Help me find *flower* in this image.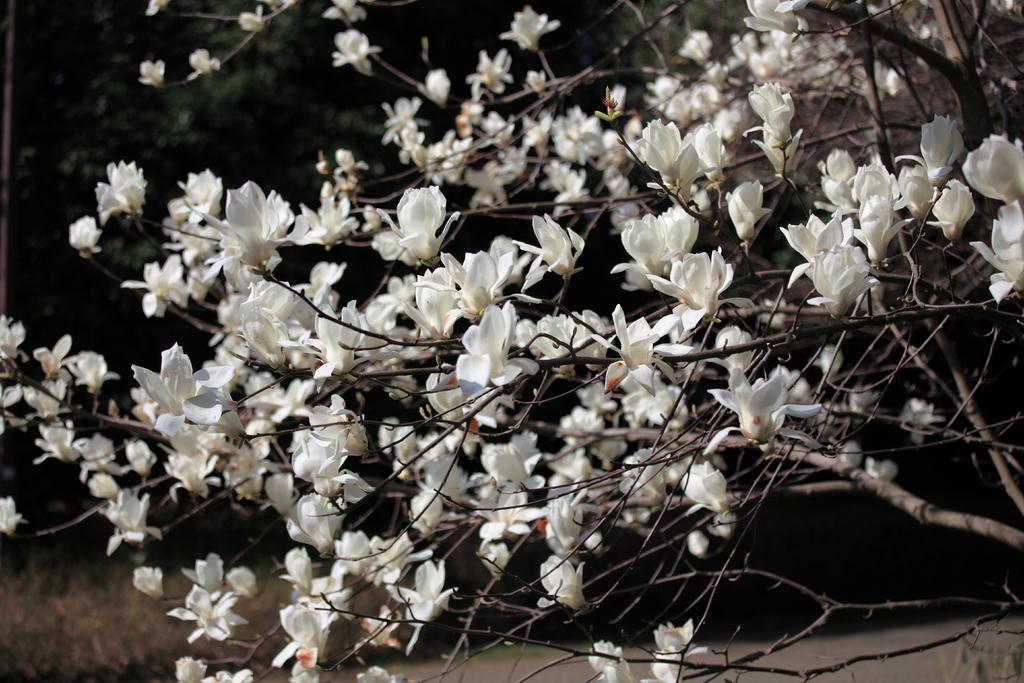
Found it: [x1=513, y1=217, x2=584, y2=268].
